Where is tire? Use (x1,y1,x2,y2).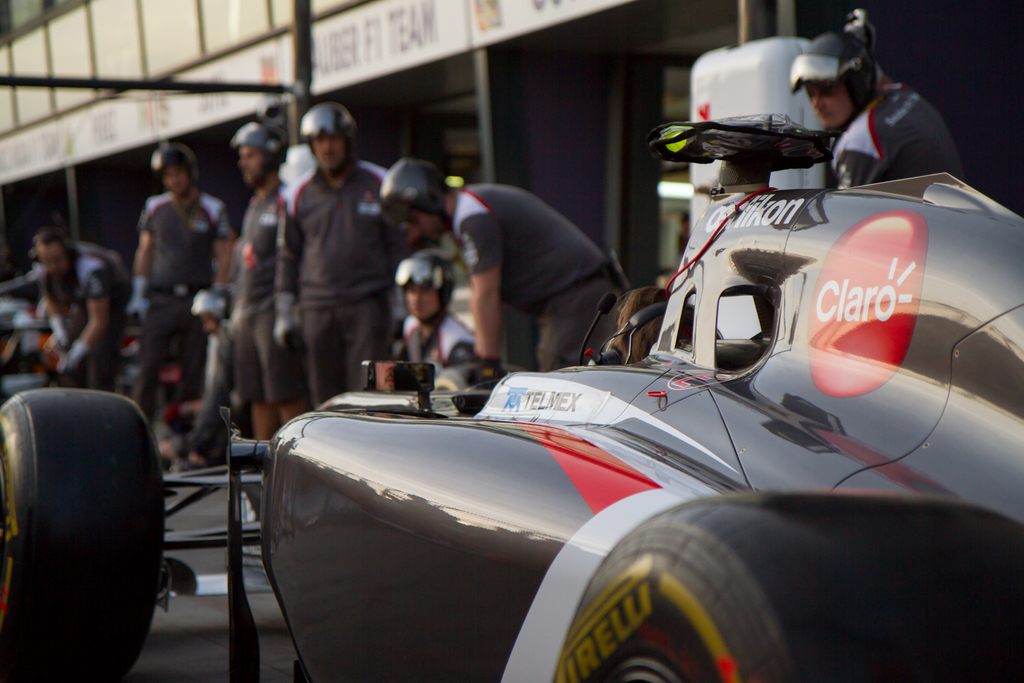
(0,401,159,682).
